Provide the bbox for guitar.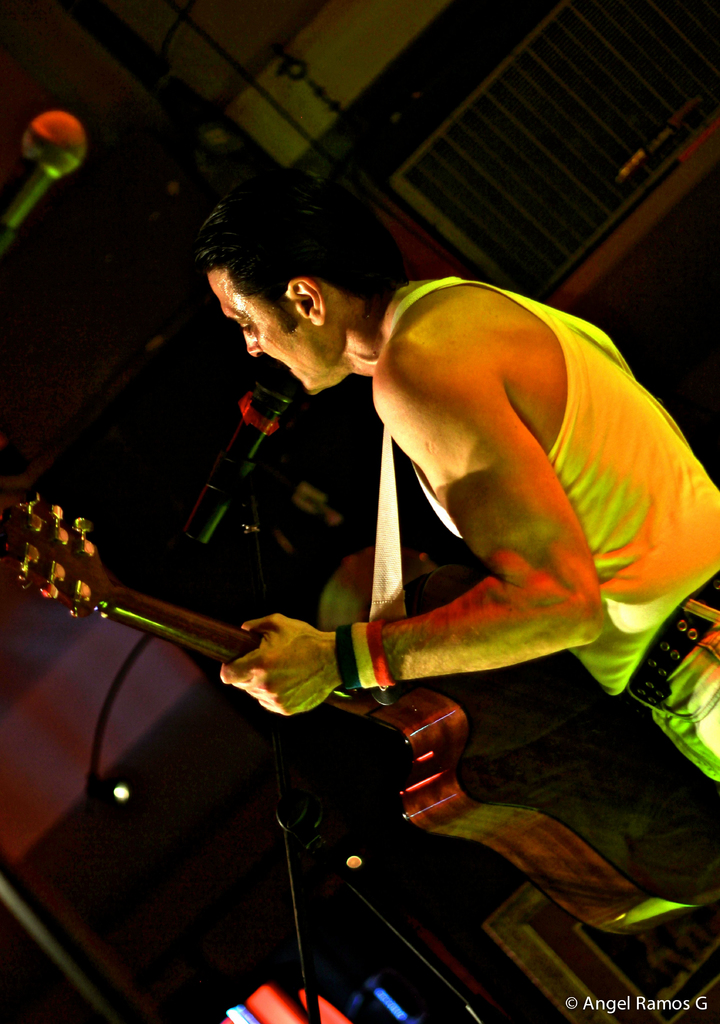
{"x1": 0, "y1": 493, "x2": 719, "y2": 1021}.
